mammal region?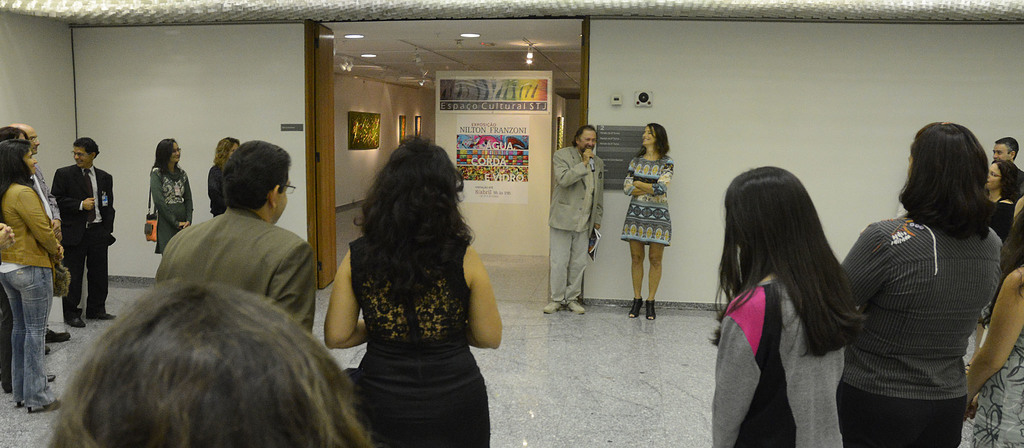
{"left": 835, "top": 117, "right": 1005, "bottom": 447}
